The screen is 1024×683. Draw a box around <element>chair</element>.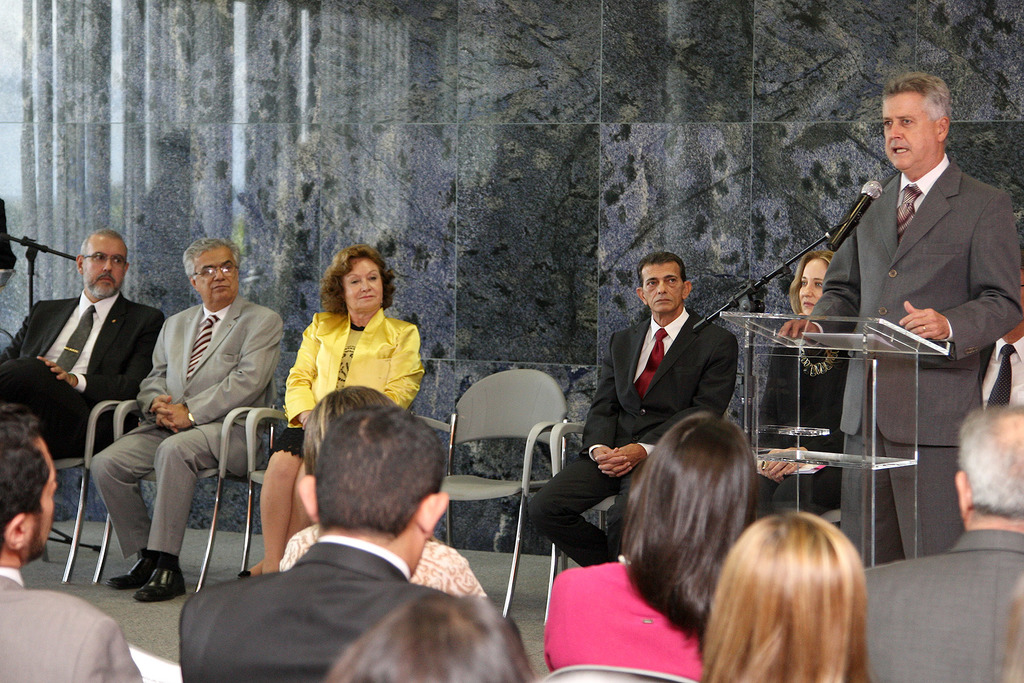
x1=98, y1=367, x2=282, y2=589.
